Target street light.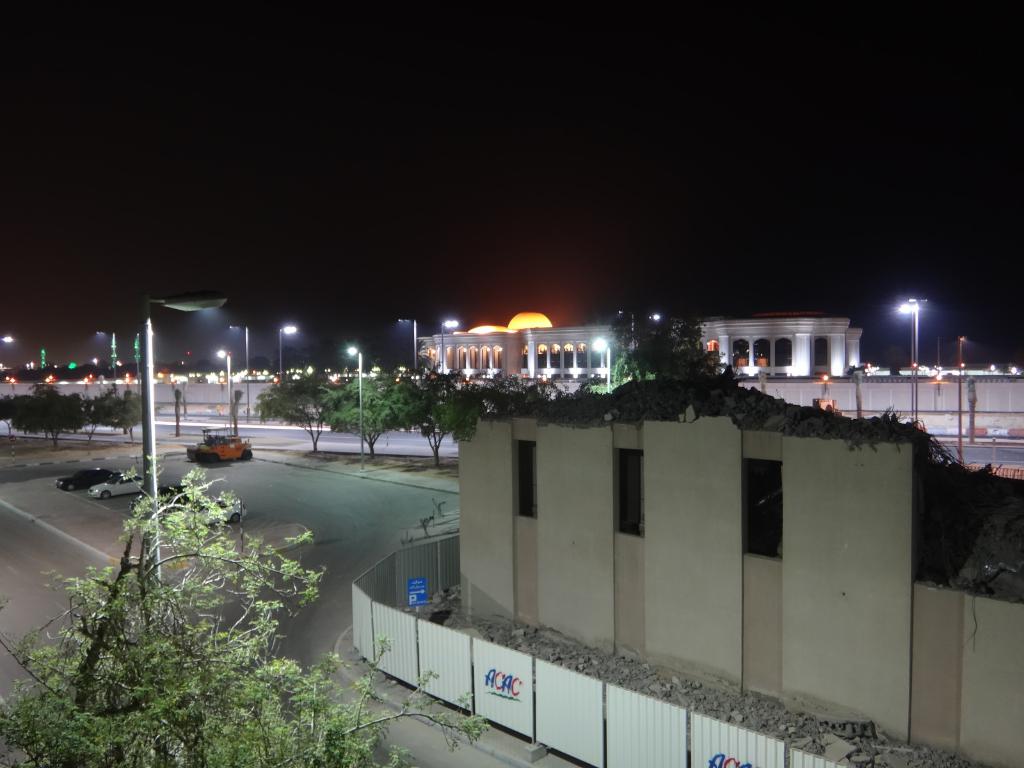
Target region: select_region(394, 311, 419, 369).
